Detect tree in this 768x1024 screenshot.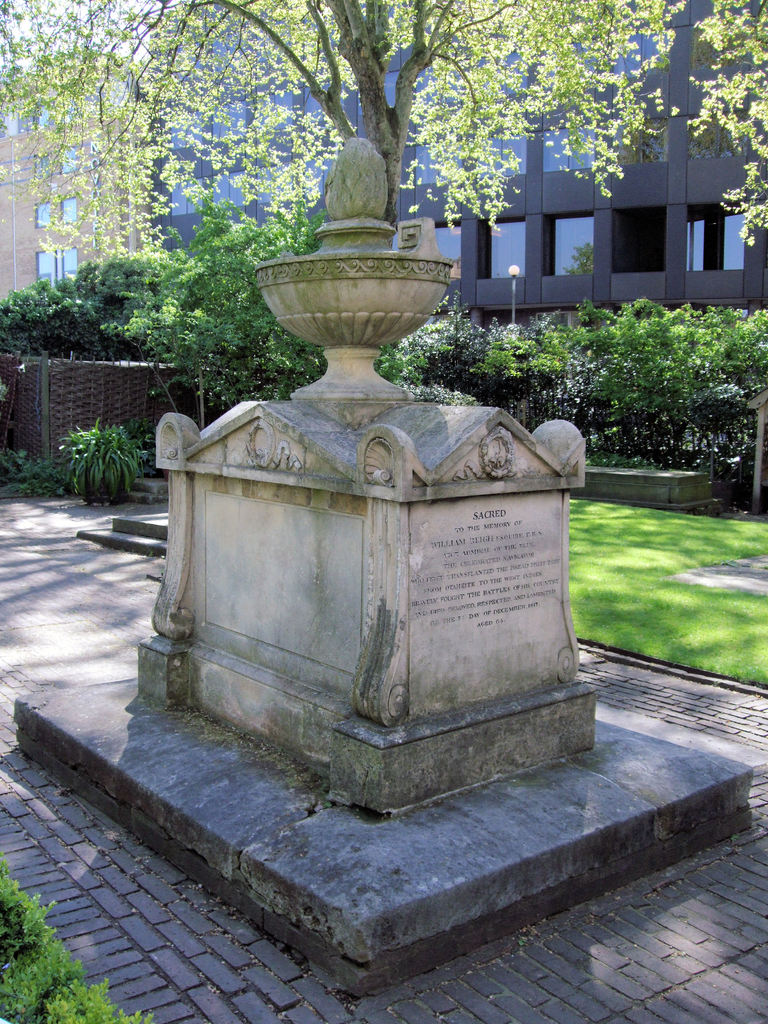
Detection: x1=0 y1=0 x2=676 y2=394.
